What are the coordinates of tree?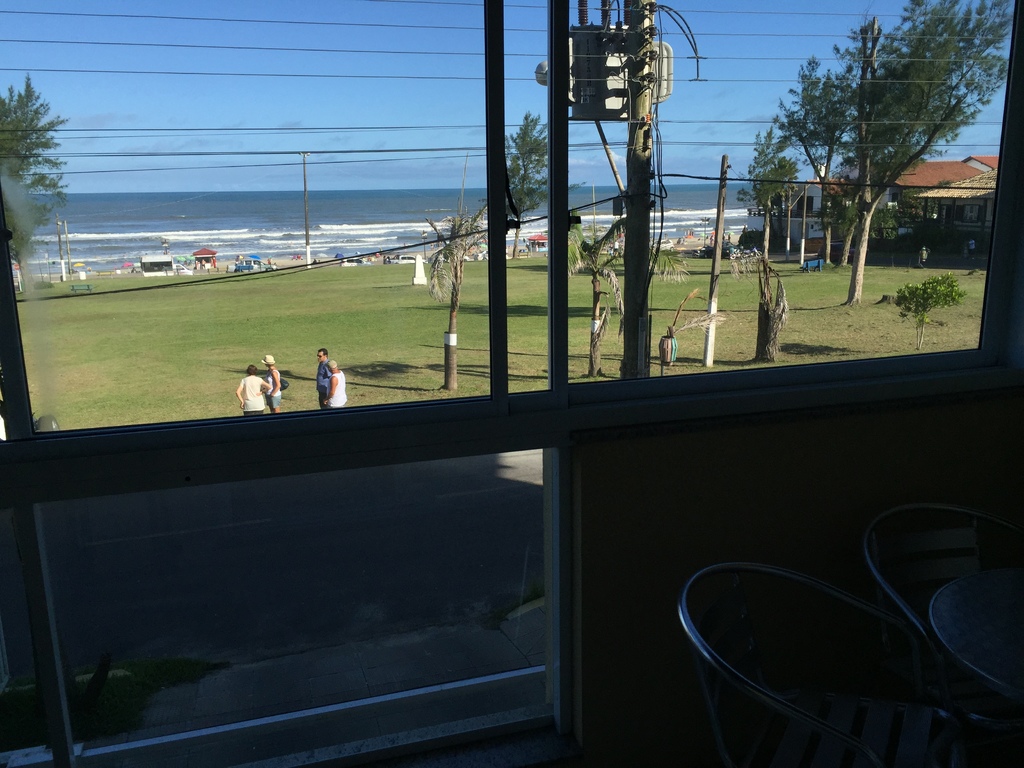
{"x1": 885, "y1": 266, "x2": 964, "y2": 333}.
